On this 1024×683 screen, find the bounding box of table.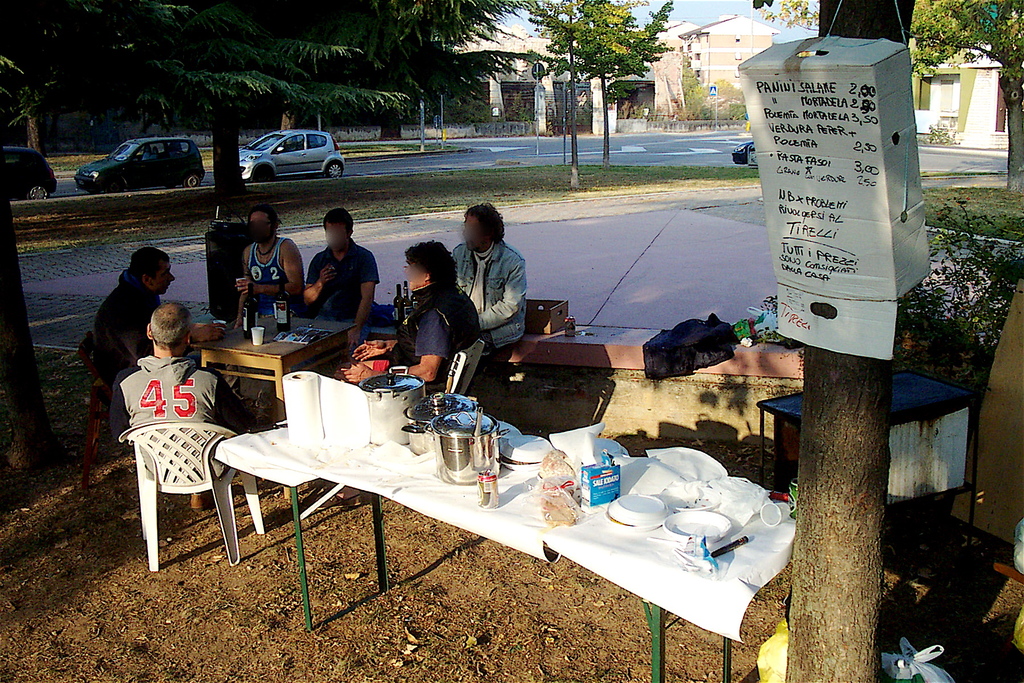
Bounding box: BBox(502, 313, 809, 383).
